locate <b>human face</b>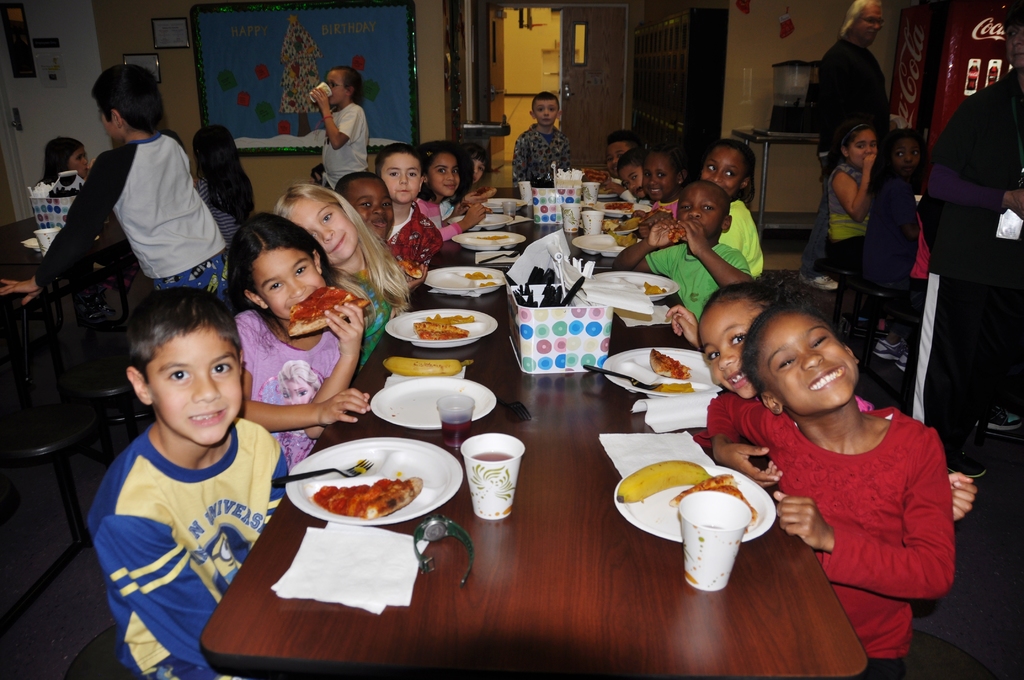
crop(699, 305, 757, 403)
